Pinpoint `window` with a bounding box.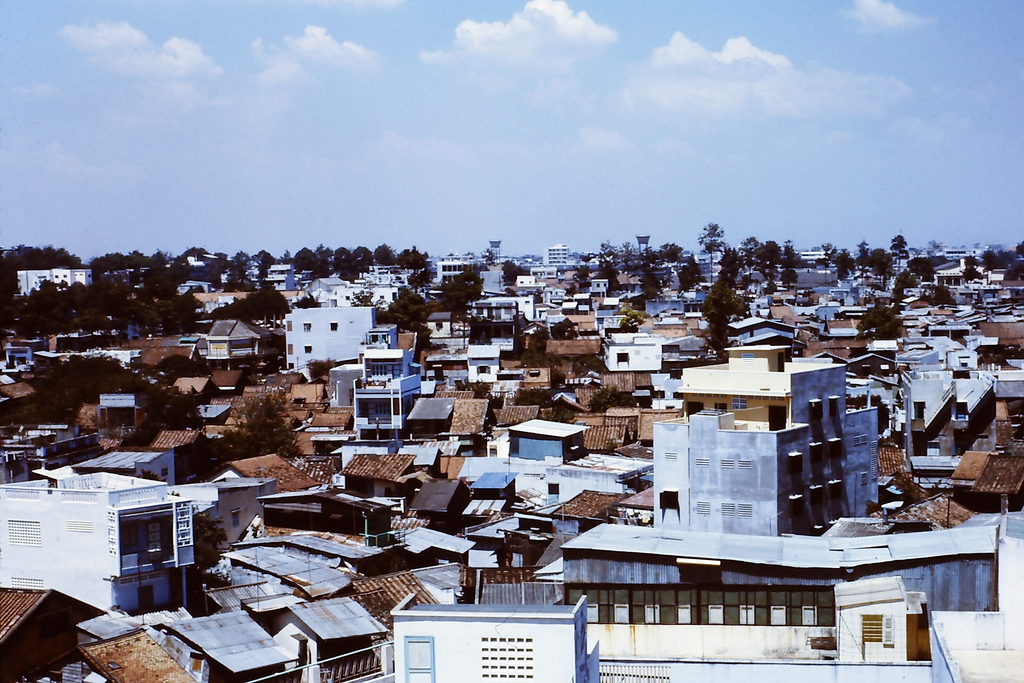
374:366:387:374.
